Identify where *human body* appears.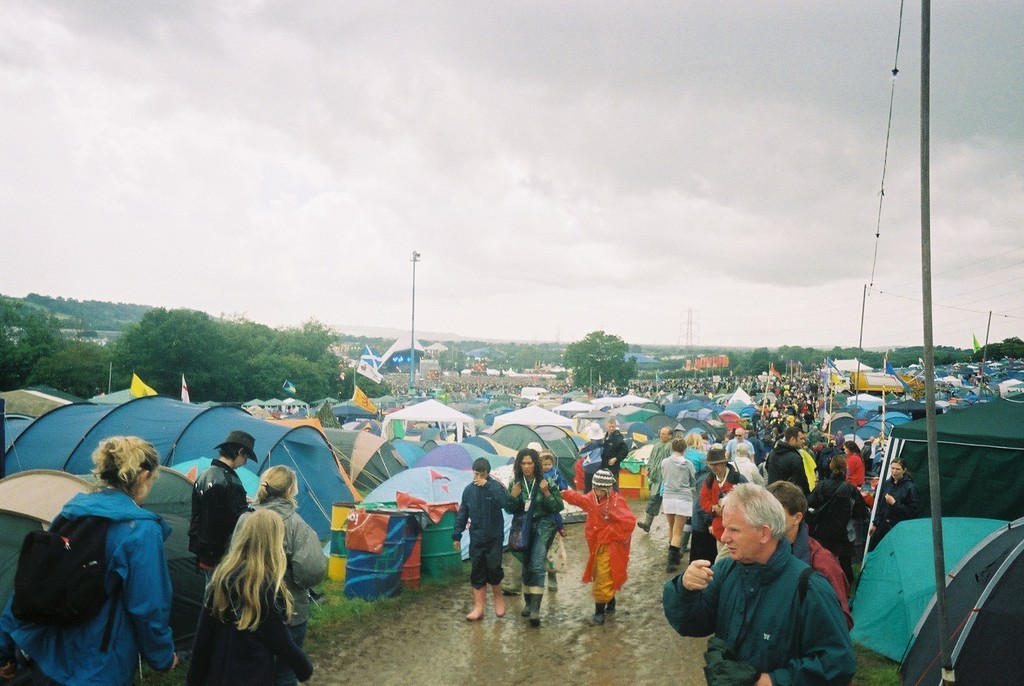
Appears at [left=631, top=437, right=673, bottom=535].
